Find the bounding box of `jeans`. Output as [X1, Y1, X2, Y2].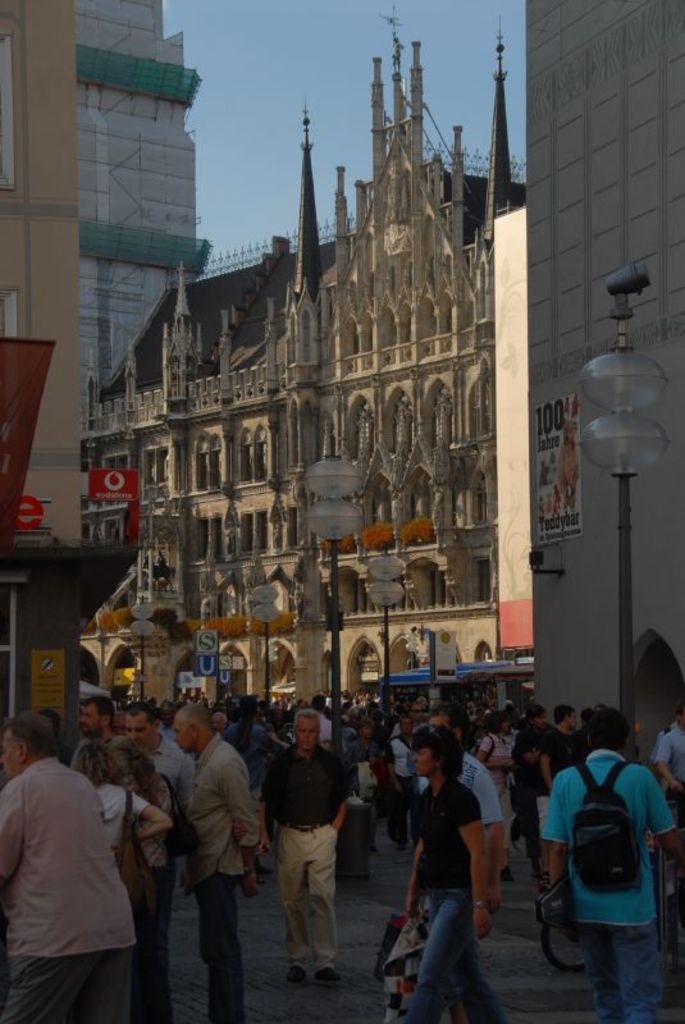
[576, 925, 659, 1023].
